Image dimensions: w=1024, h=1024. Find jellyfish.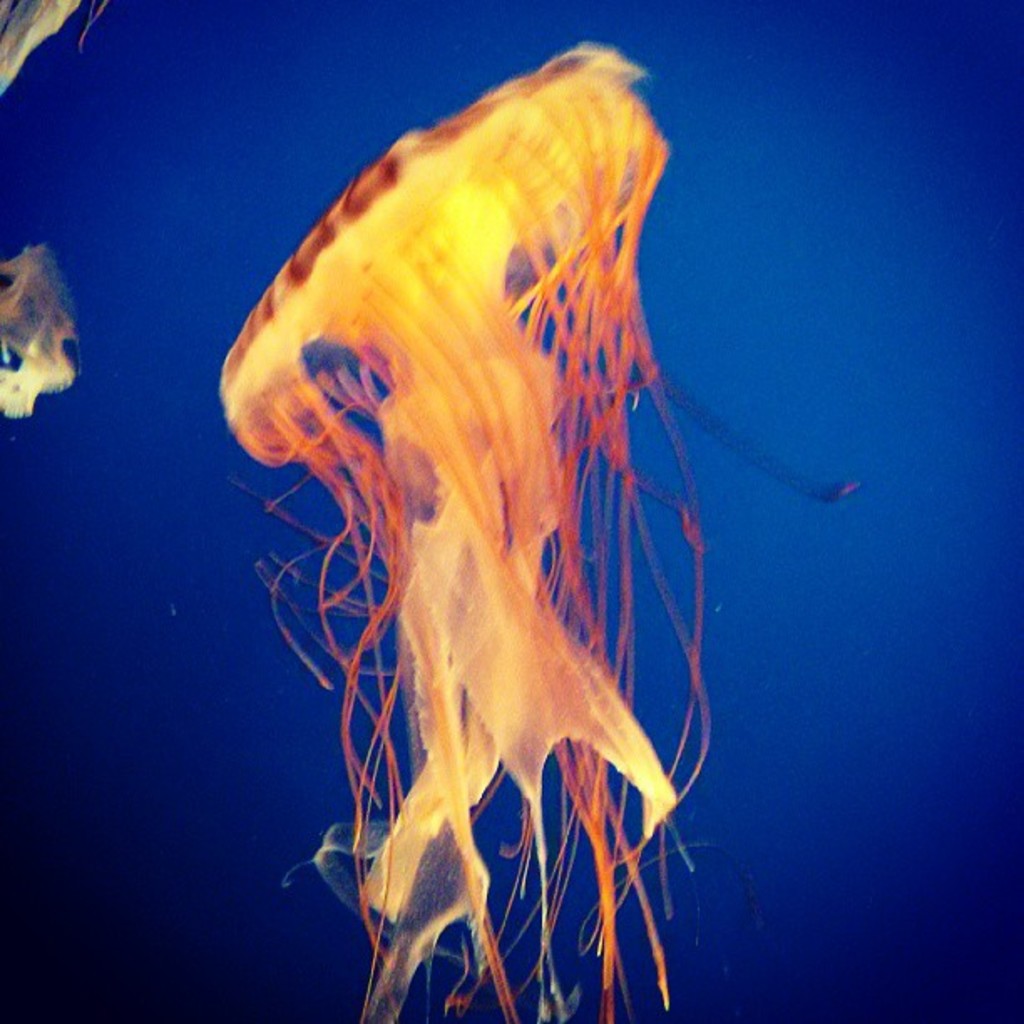
box=[211, 82, 870, 1011].
